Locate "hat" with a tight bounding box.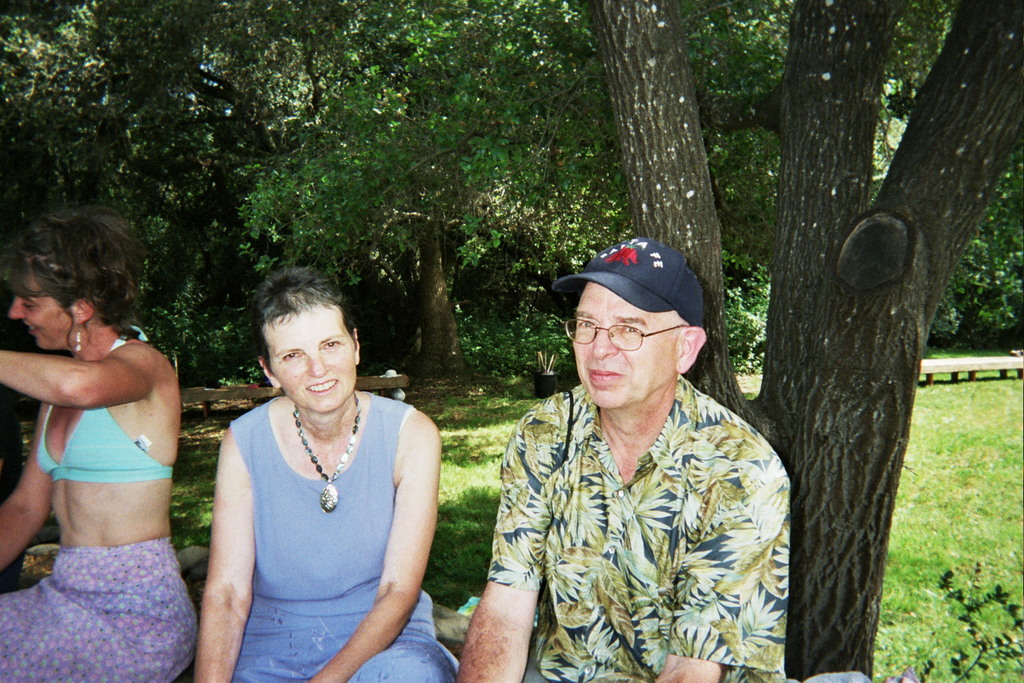
<box>553,245,709,344</box>.
